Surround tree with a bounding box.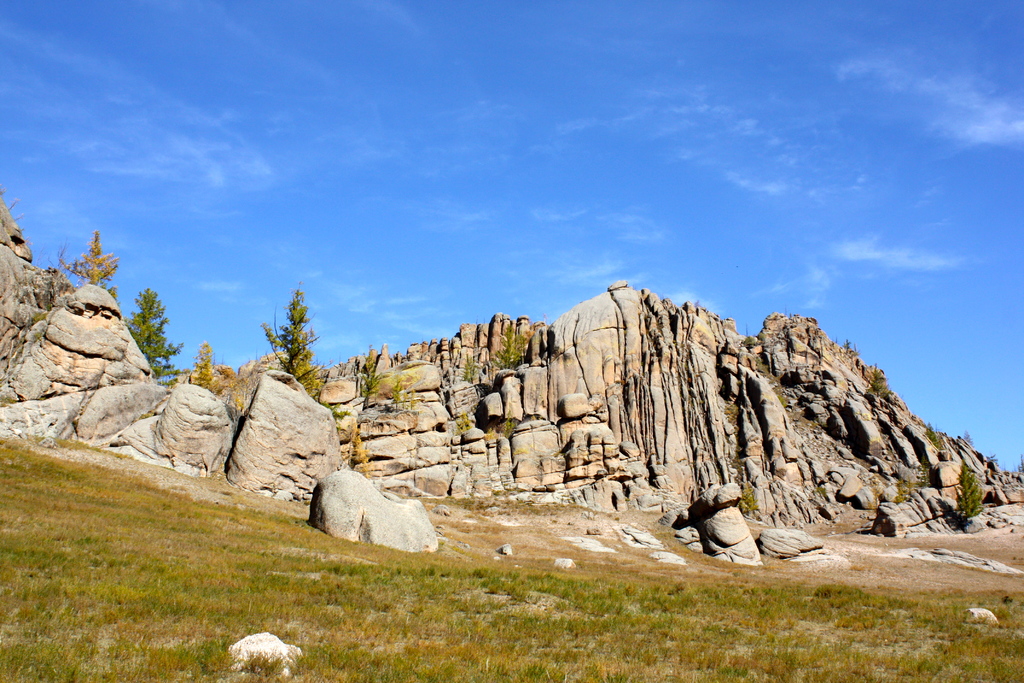
(255,283,319,389).
